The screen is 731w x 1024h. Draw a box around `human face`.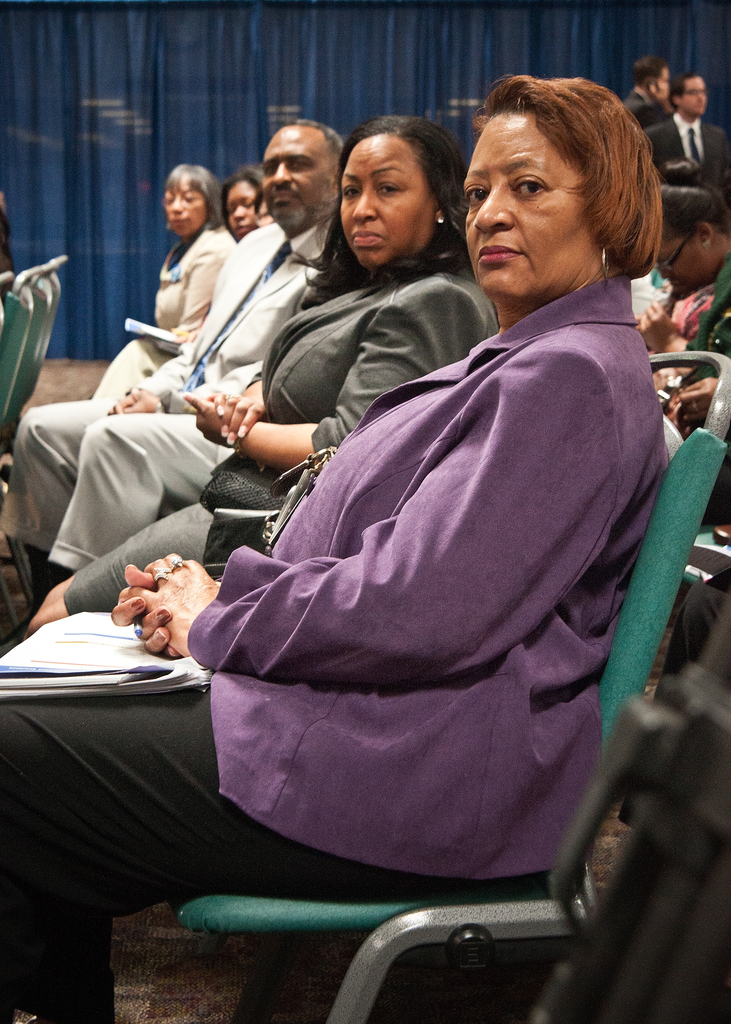
(221, 176, 261, 234).
